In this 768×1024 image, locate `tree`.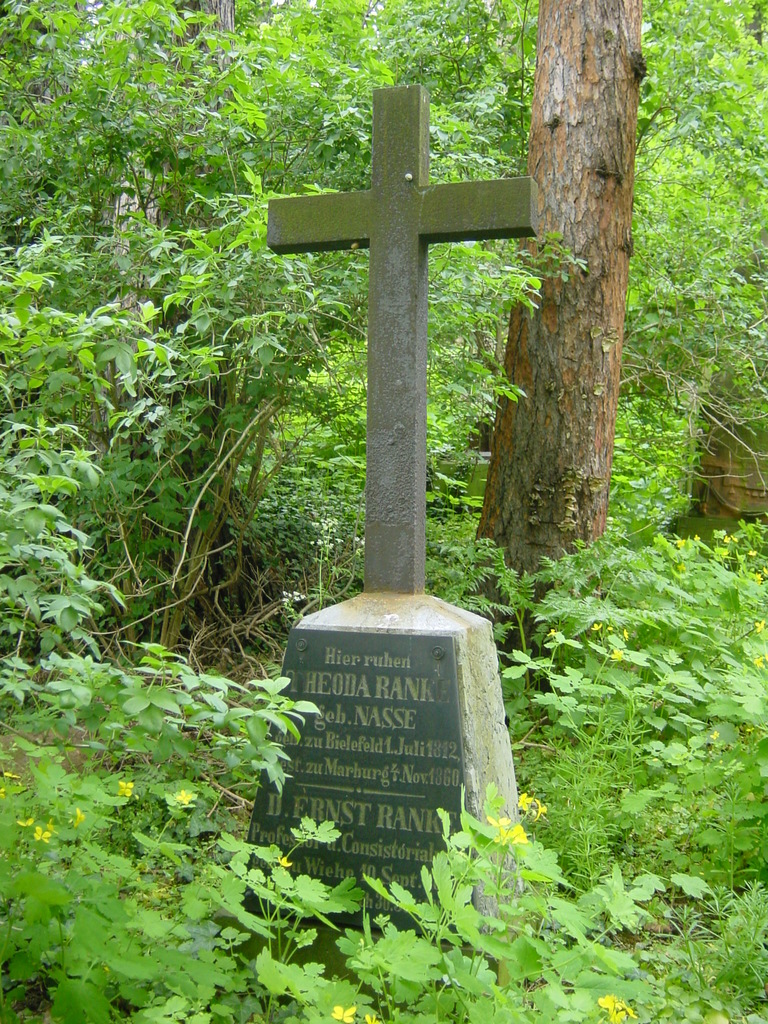
Bounding box: detection(38, 0, 708, 890).
